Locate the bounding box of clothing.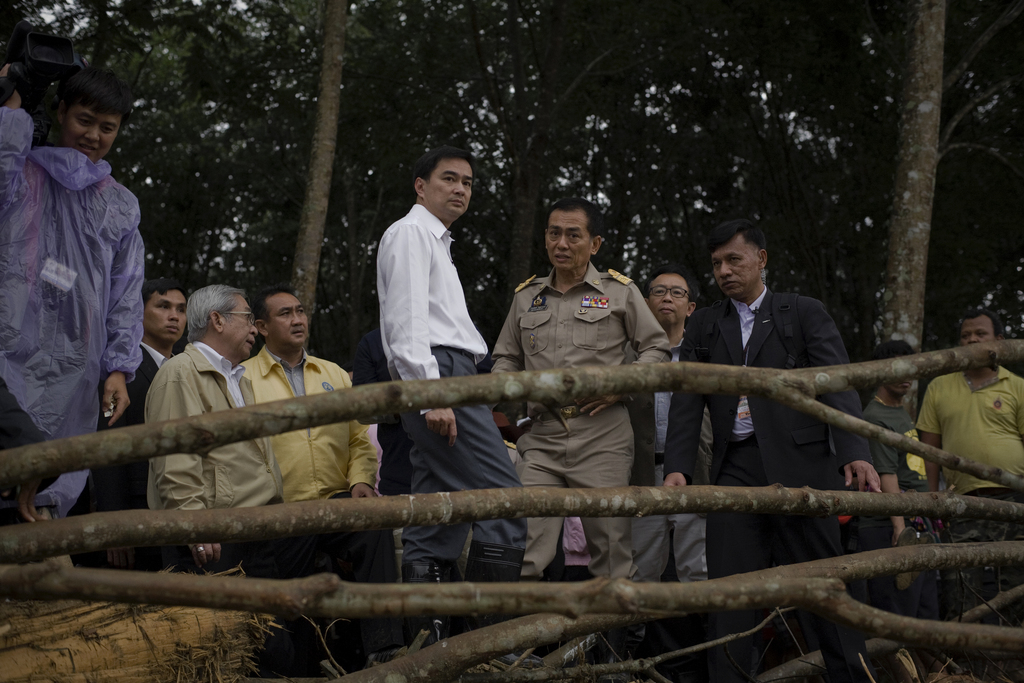
Bounding box: <region>233, 342, 376, 502</region>.
